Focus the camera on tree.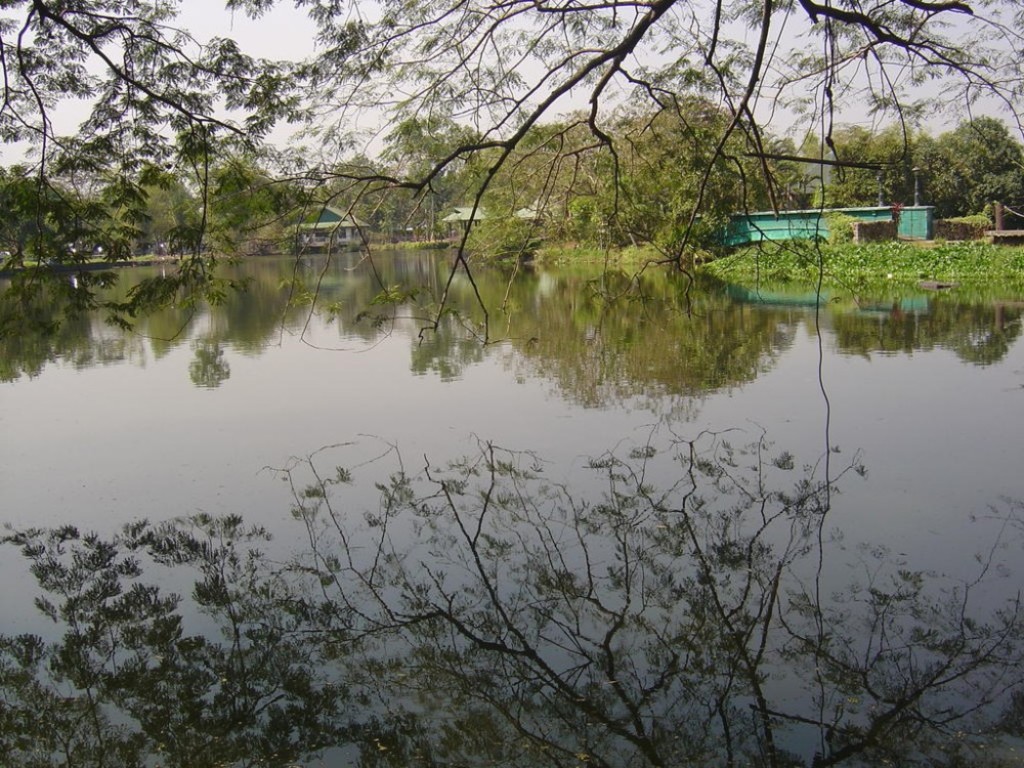
Focus region: locate(0, 0, 1023, 373).
